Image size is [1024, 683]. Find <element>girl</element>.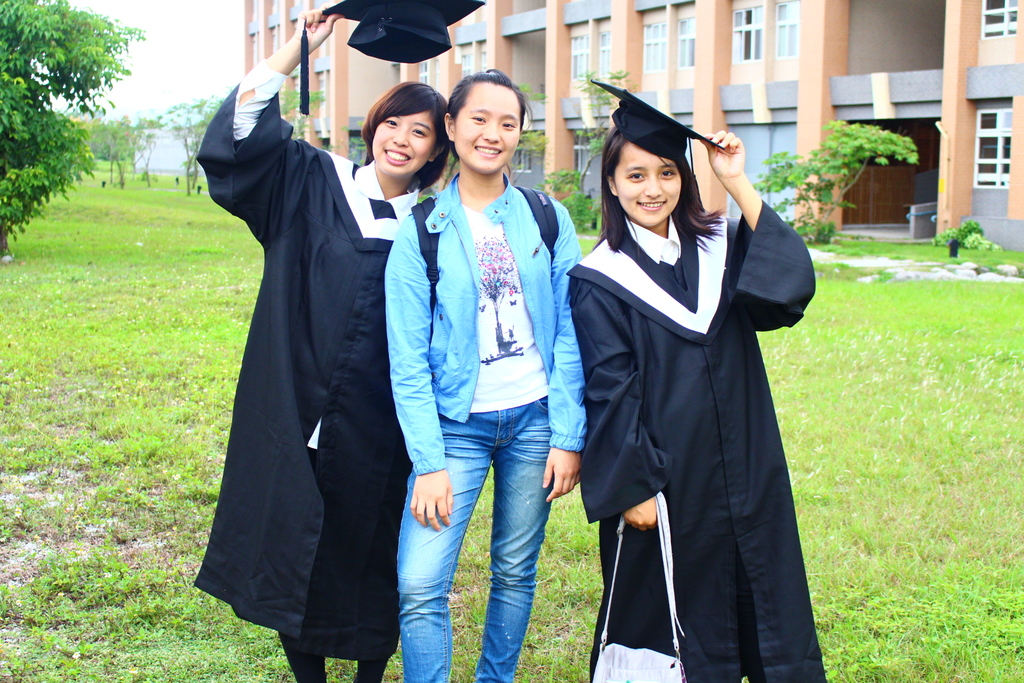
select_region(381, 69, 580, 682).
